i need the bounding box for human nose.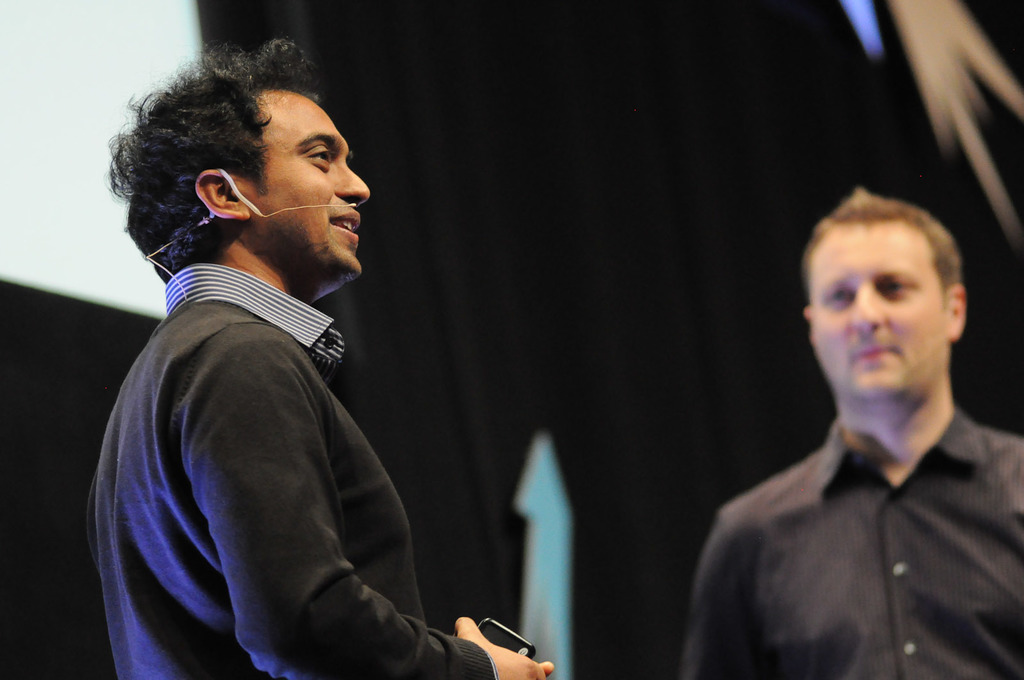
Here it is: <bbox>335, 160, 367, 210</bbox>.
